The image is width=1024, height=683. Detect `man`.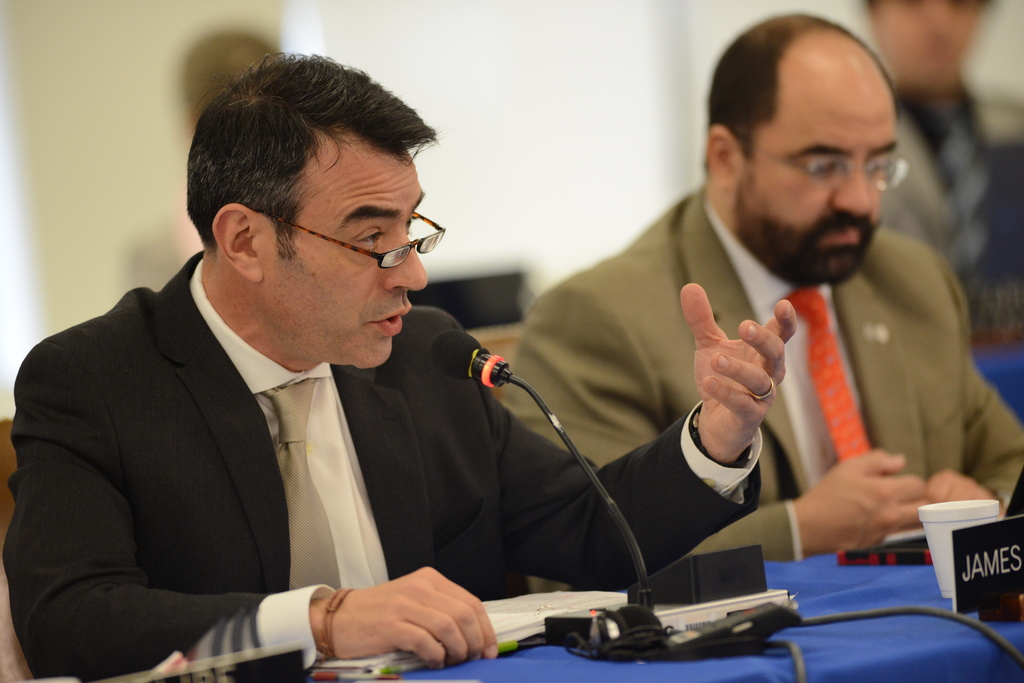
Detection: Rect(499, 10, 1023, 593).
